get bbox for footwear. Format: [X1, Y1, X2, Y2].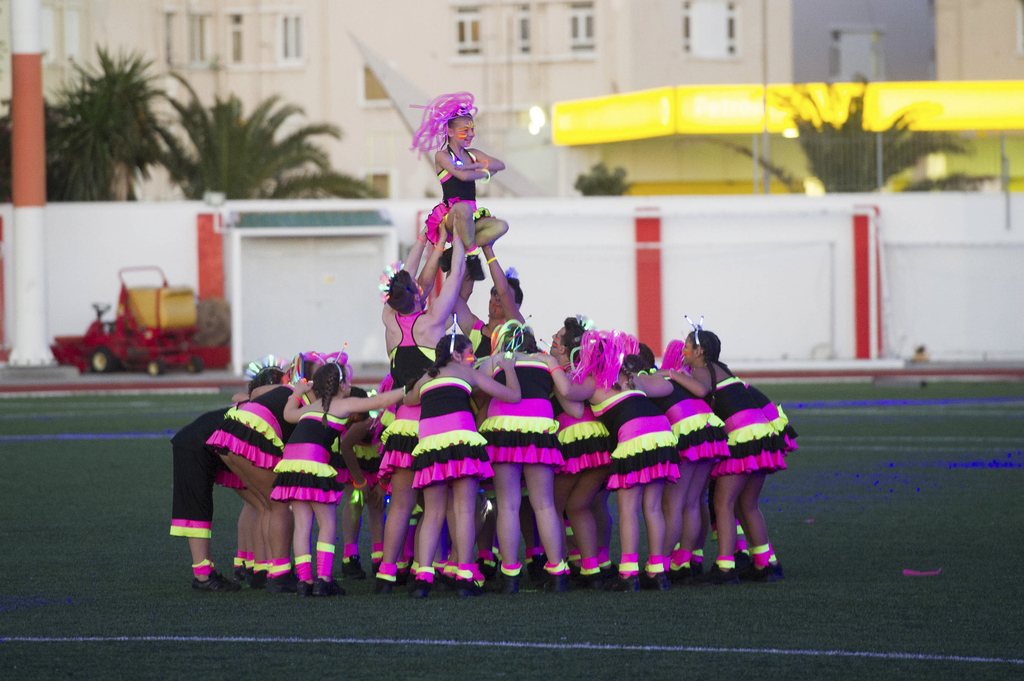
[580, 567, 601, 589].
